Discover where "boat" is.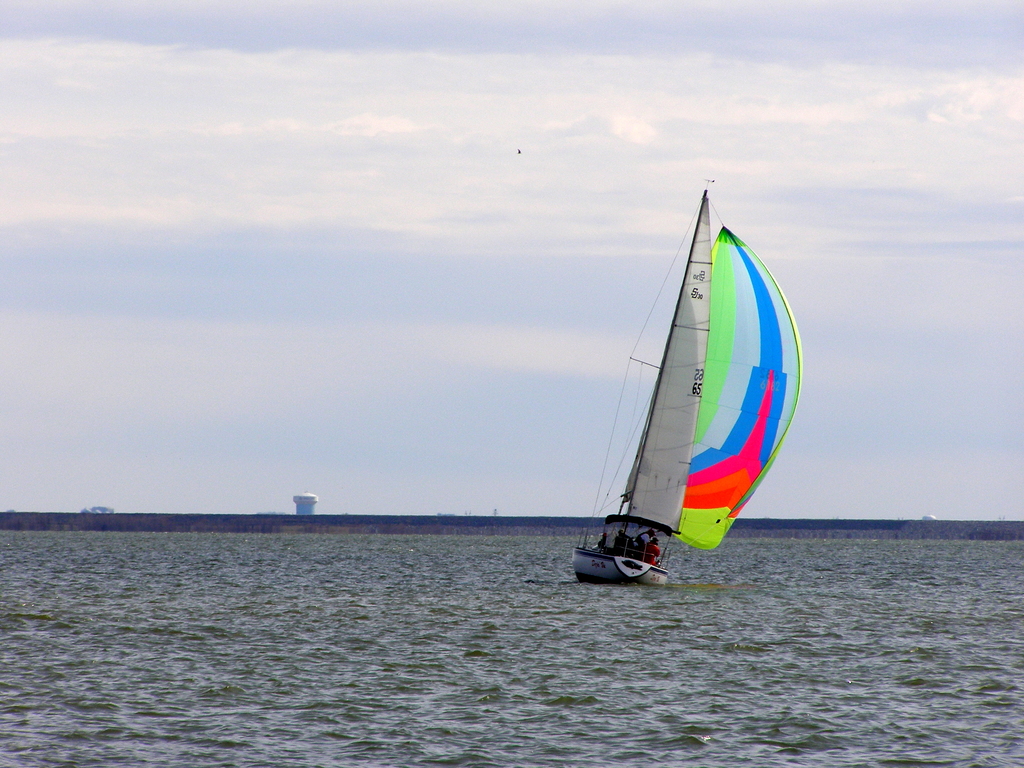
Discovered at x1=554 y1=203 x2=806 y2=591.
